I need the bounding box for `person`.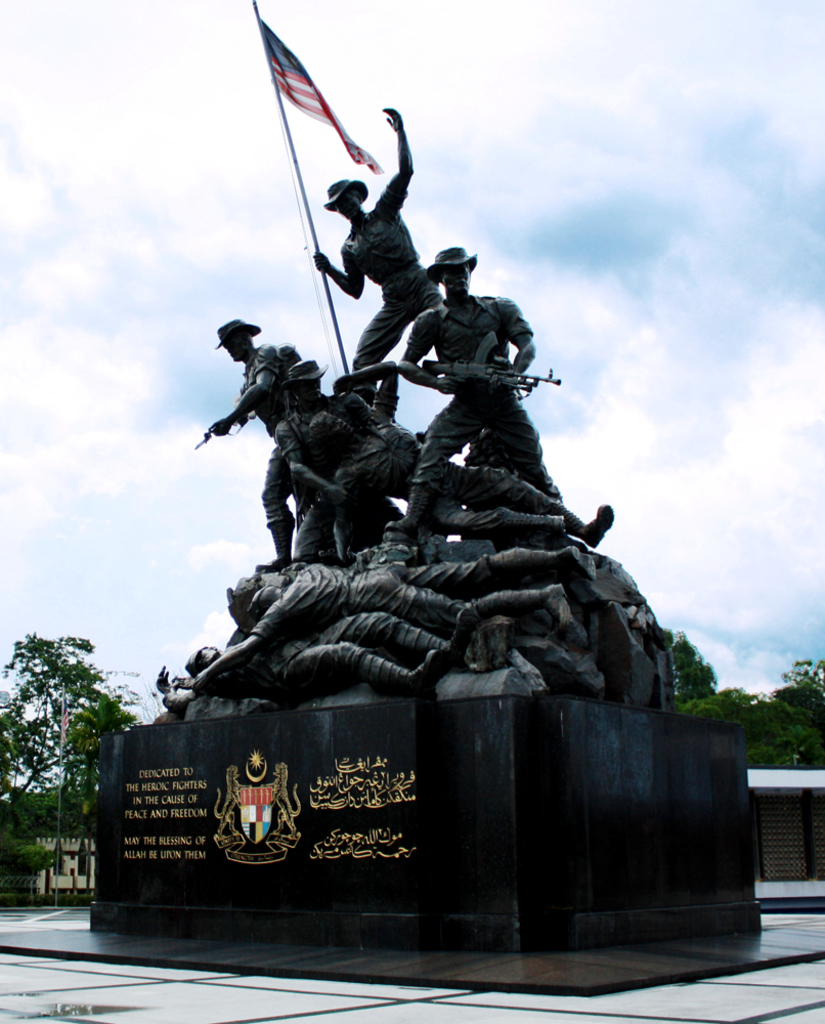
Here it is: select_region(312, 101, 416, 388).
